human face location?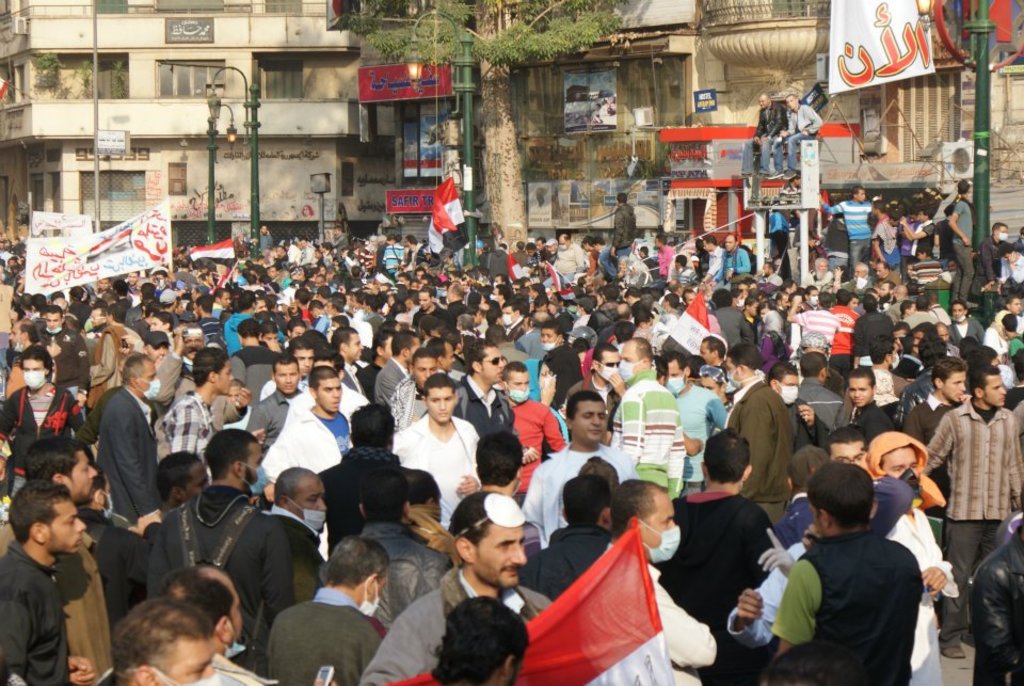
(425,293,430,308)
